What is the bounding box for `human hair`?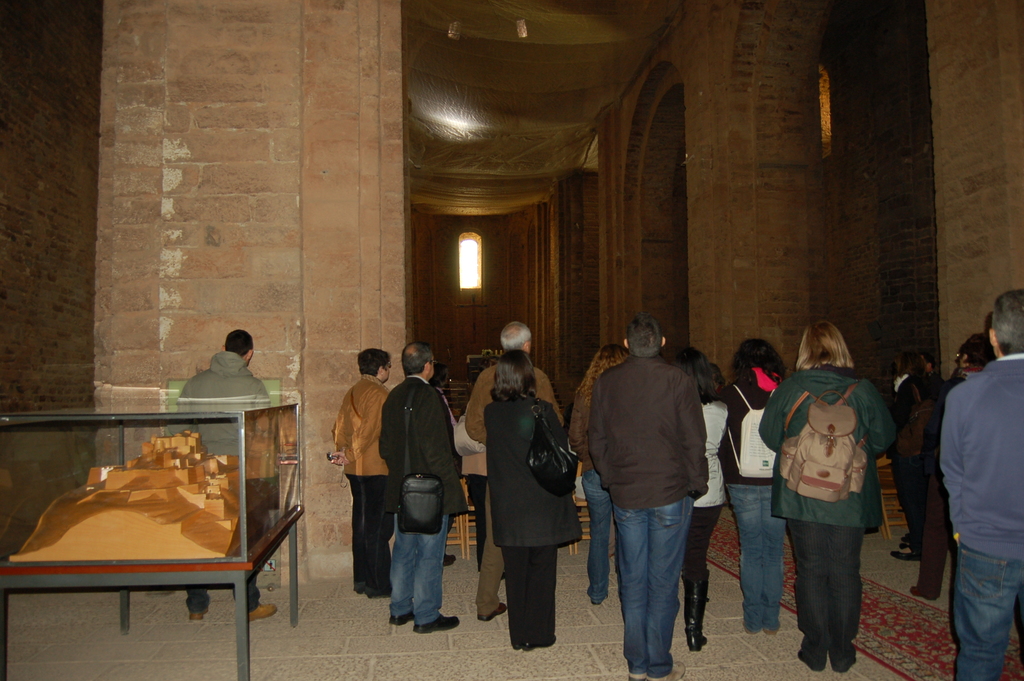
bbox=[795, 320, 858, 371].
